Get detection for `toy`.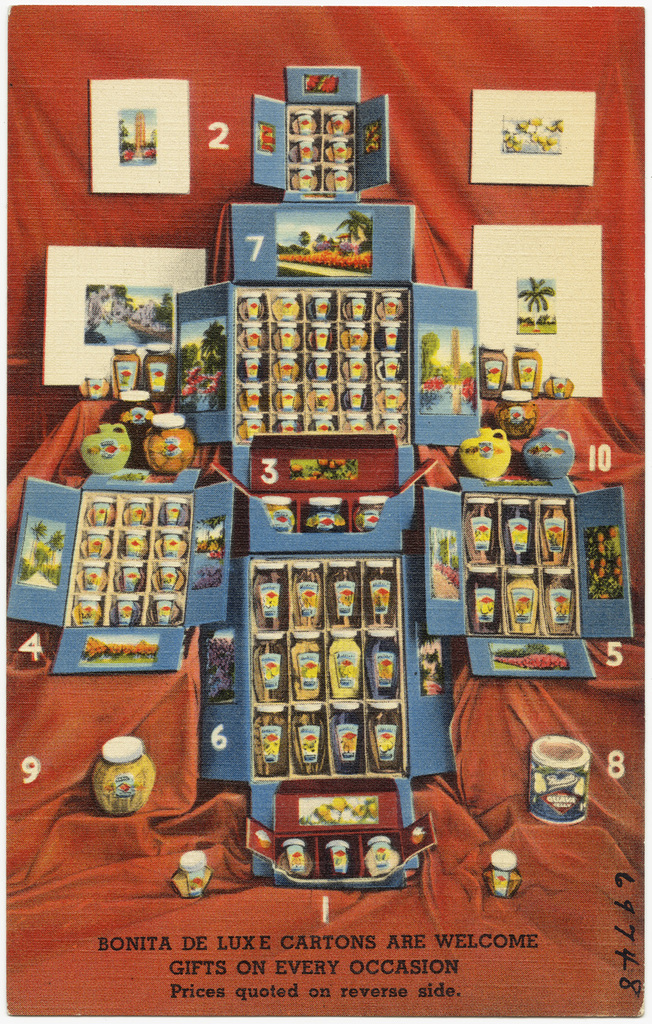
Detection: [545, 372, 573, 398].
